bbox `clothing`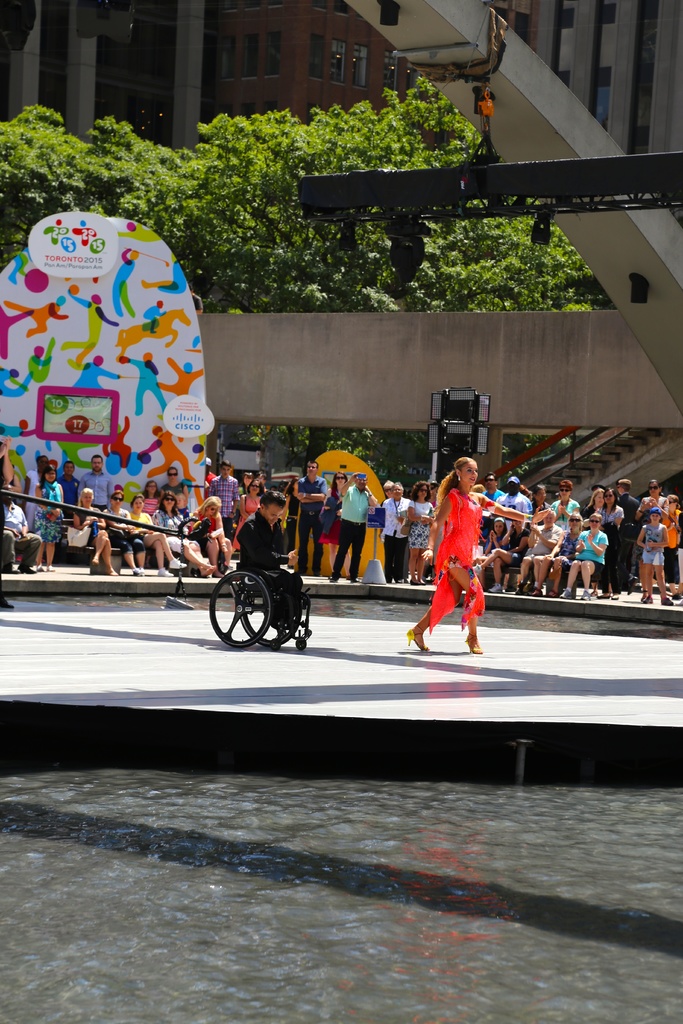
[left=76, top=470, right=110, bottom=509]
